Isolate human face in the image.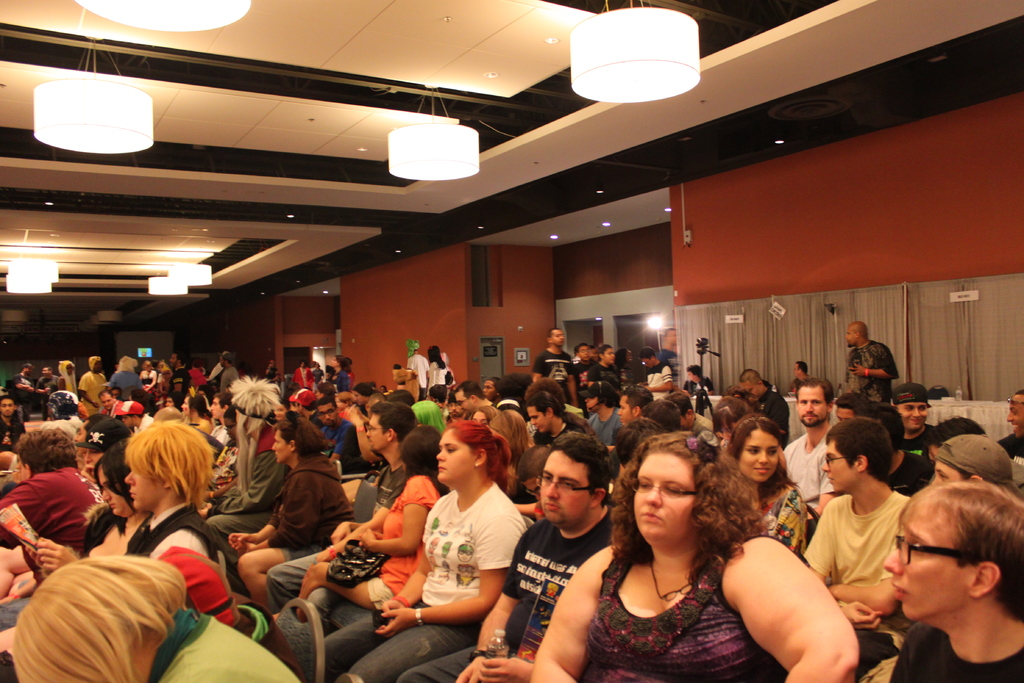
Isolated region: 613, 397, 633, 425.
